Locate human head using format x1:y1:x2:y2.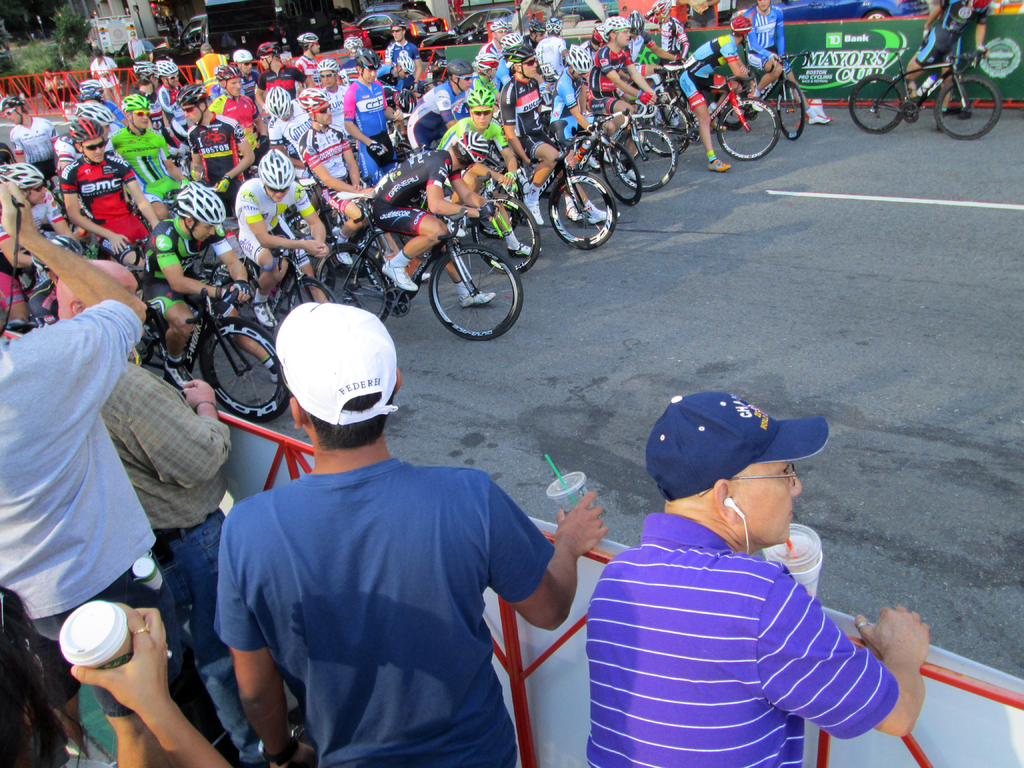
592:24:607:44.
